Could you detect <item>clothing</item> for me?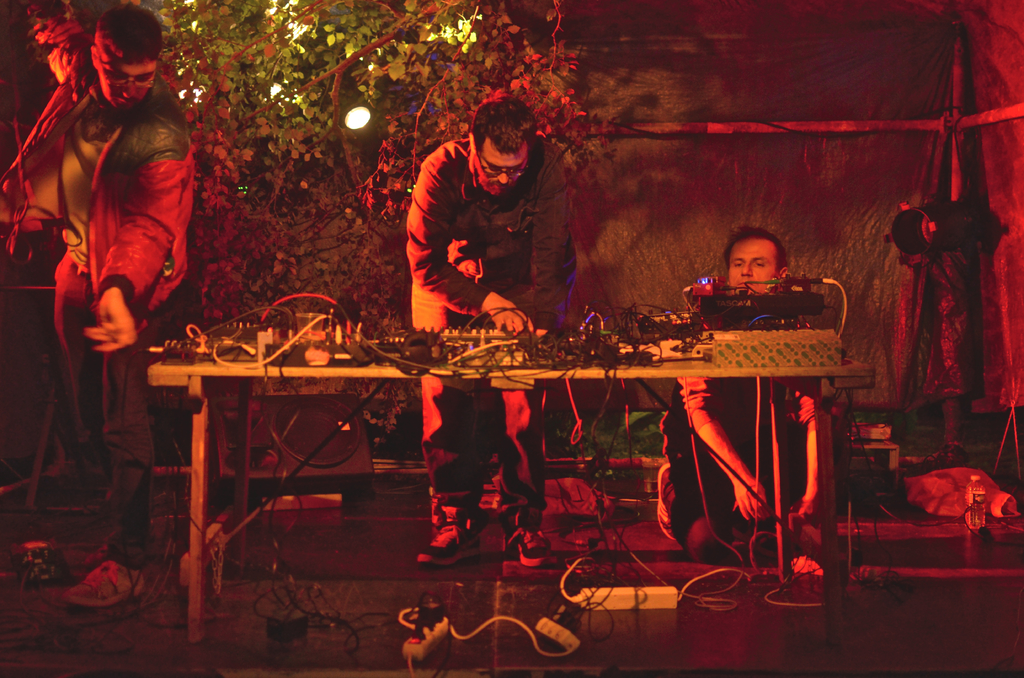
Detection result: l=403, t=134, r=568, b=528.
